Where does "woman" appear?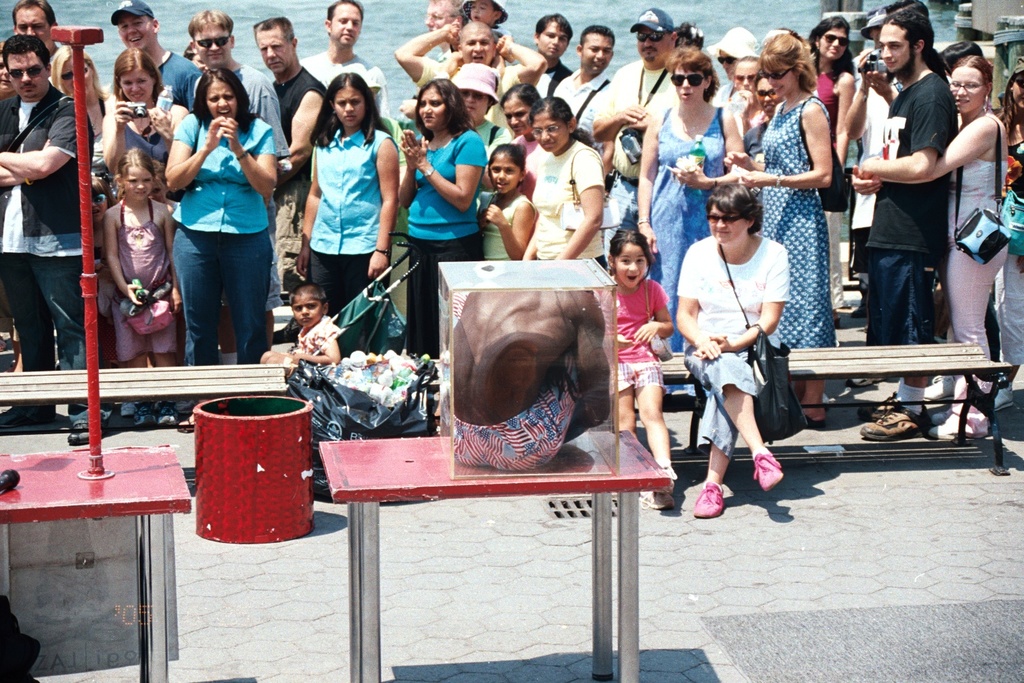
Appears at bbox=(637, 47, 744, 397).
